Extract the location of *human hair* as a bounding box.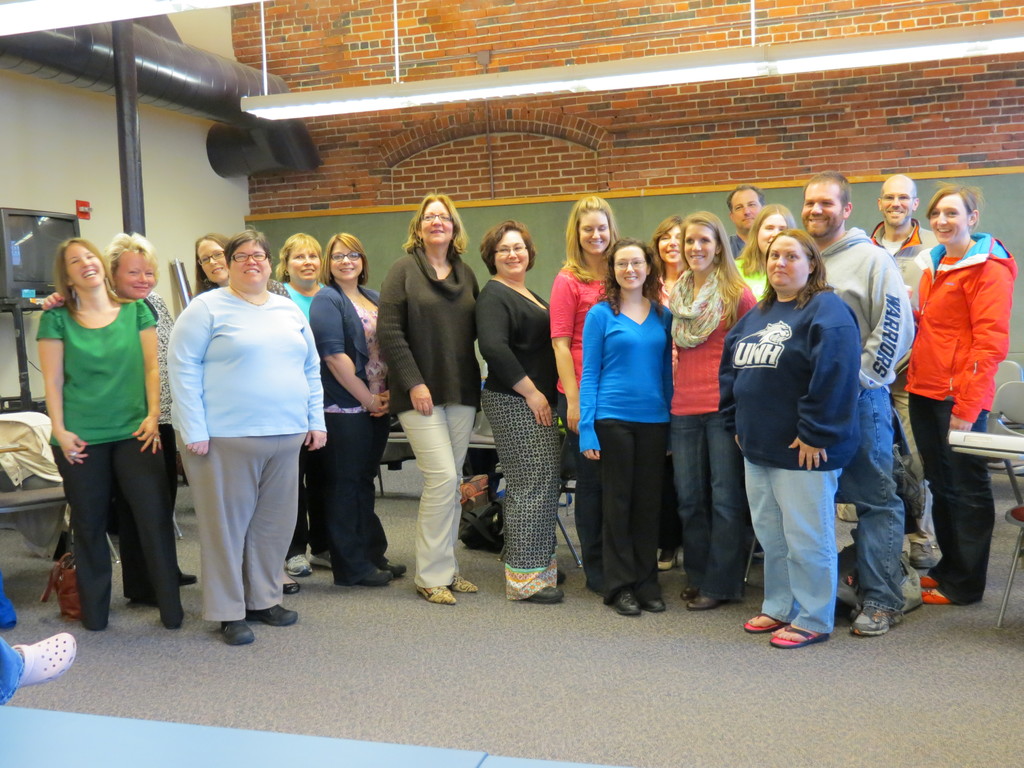
bbox=[479, 219, 536, 280].
